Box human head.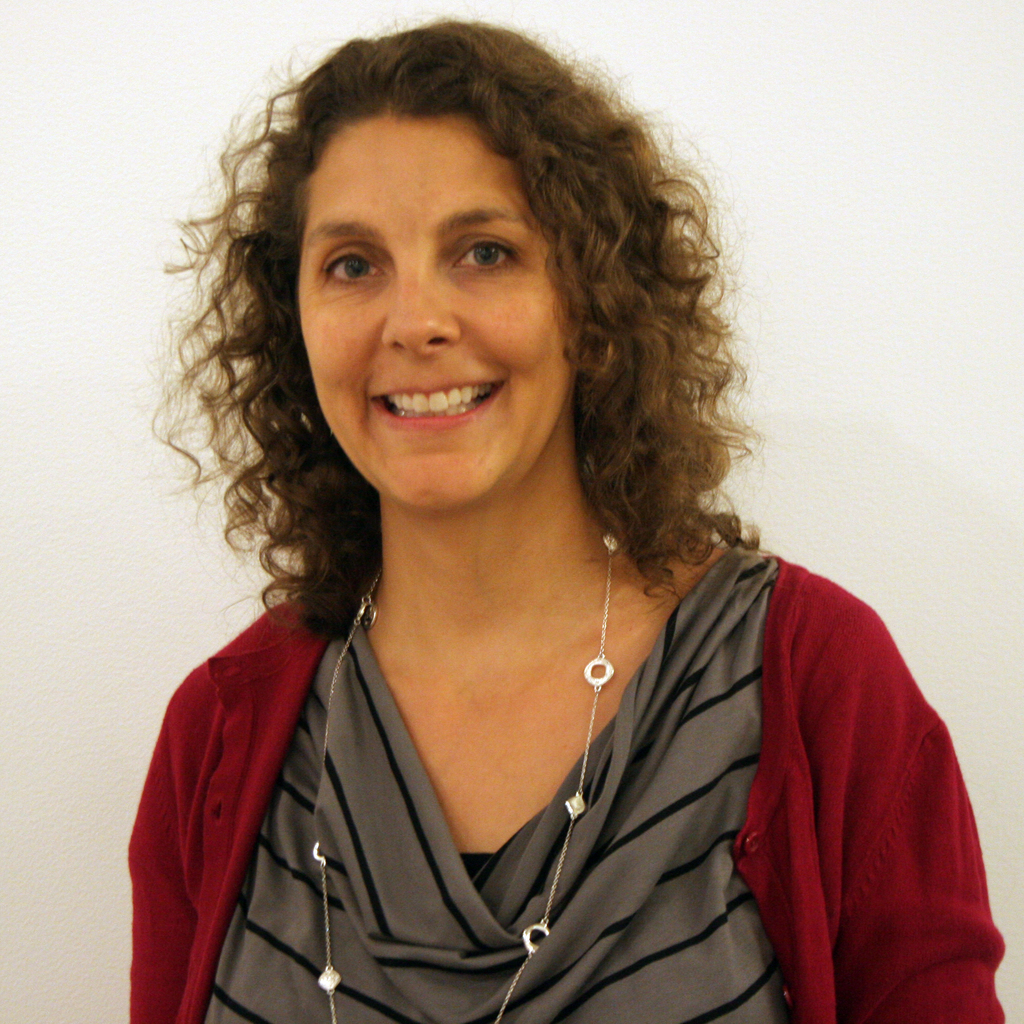
box=[230, 24, 722, 507].
